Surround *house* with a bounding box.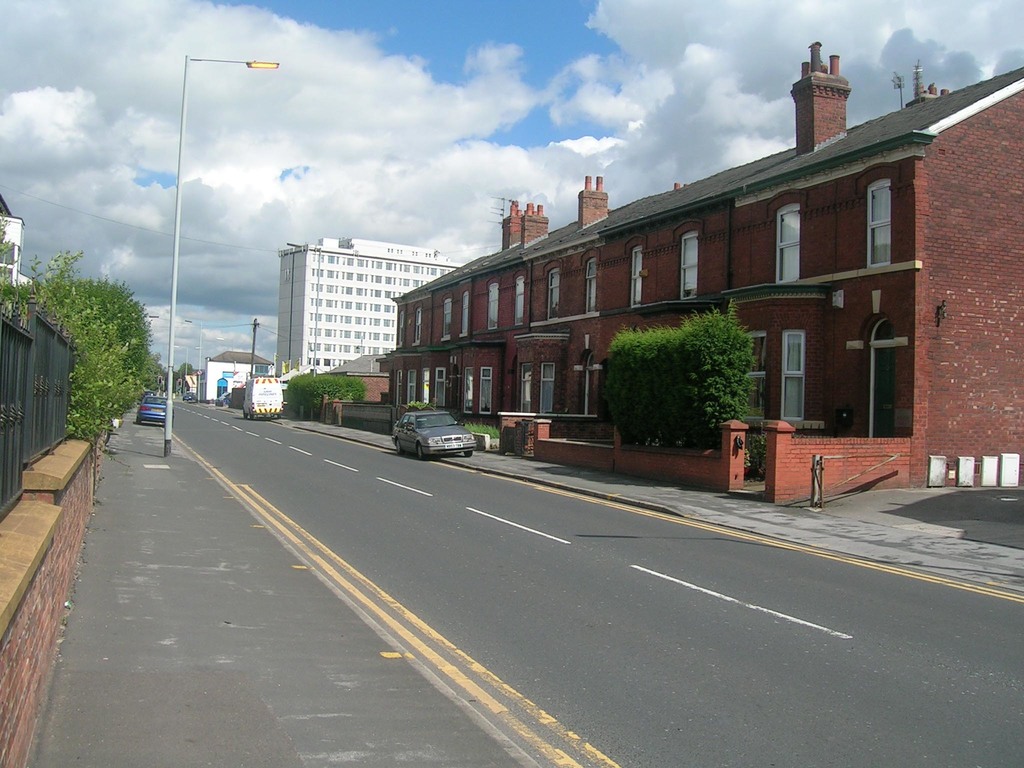
<region>365, 68, 979, 486</region>.
